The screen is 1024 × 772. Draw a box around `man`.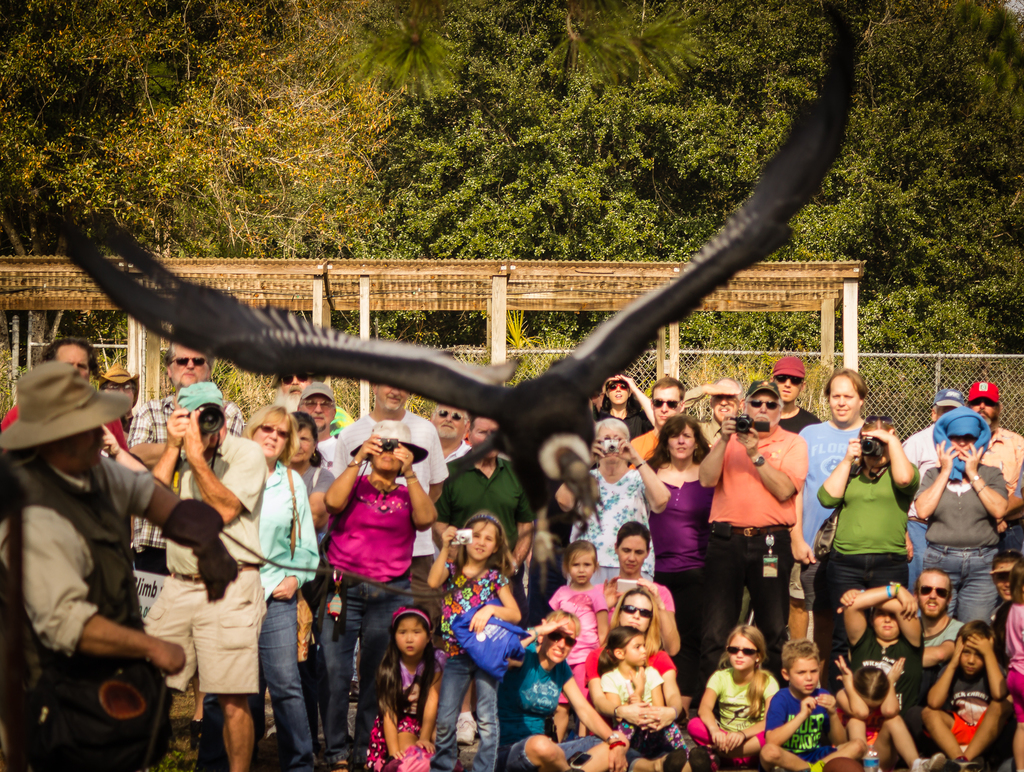
[left=785, top=366, right=913, bottom=597].
